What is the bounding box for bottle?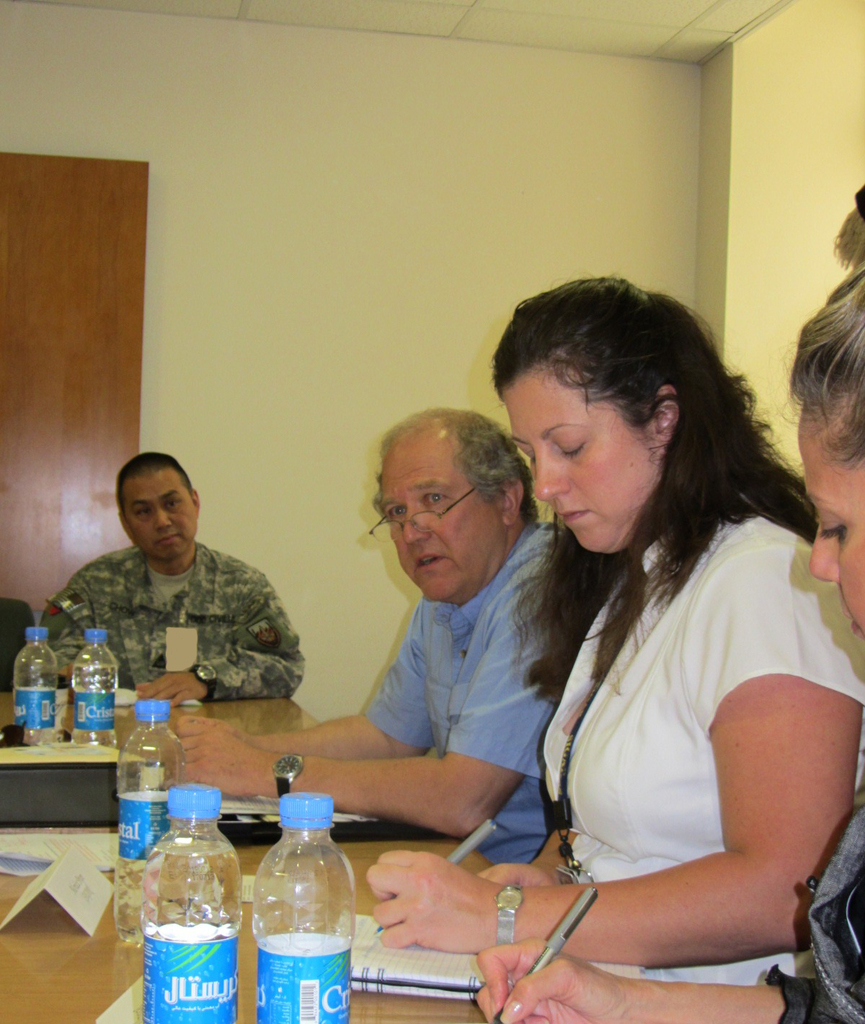
{"x1": 72, "y1": 622, "x2": 121, "y2": 749}.
